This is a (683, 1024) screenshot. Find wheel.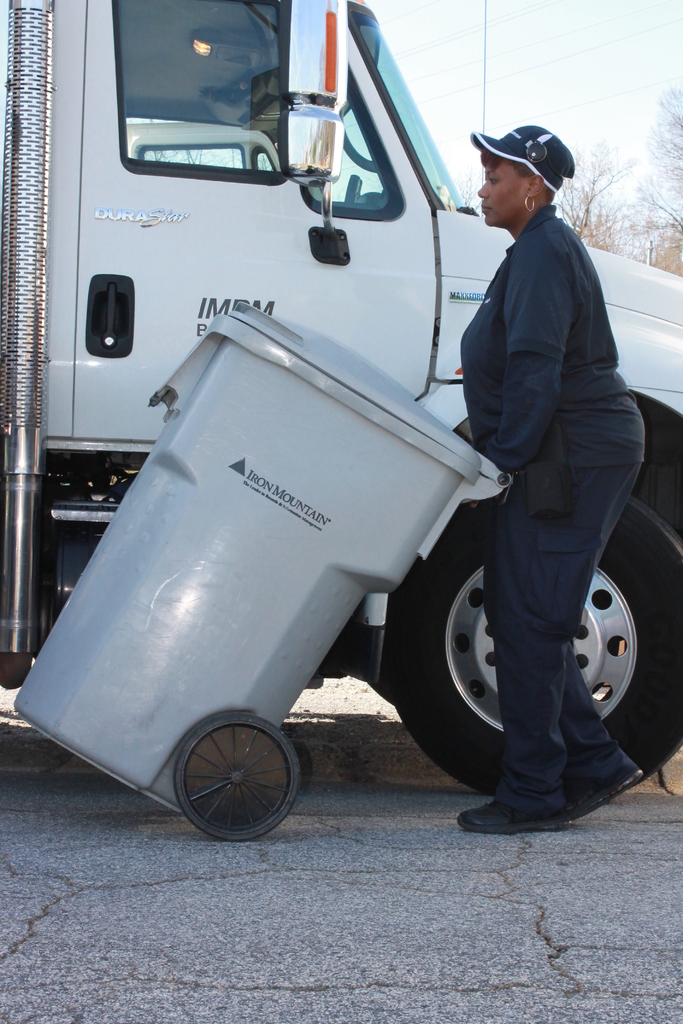
Bounding box: l=392, t=497, r=682, b=796.
